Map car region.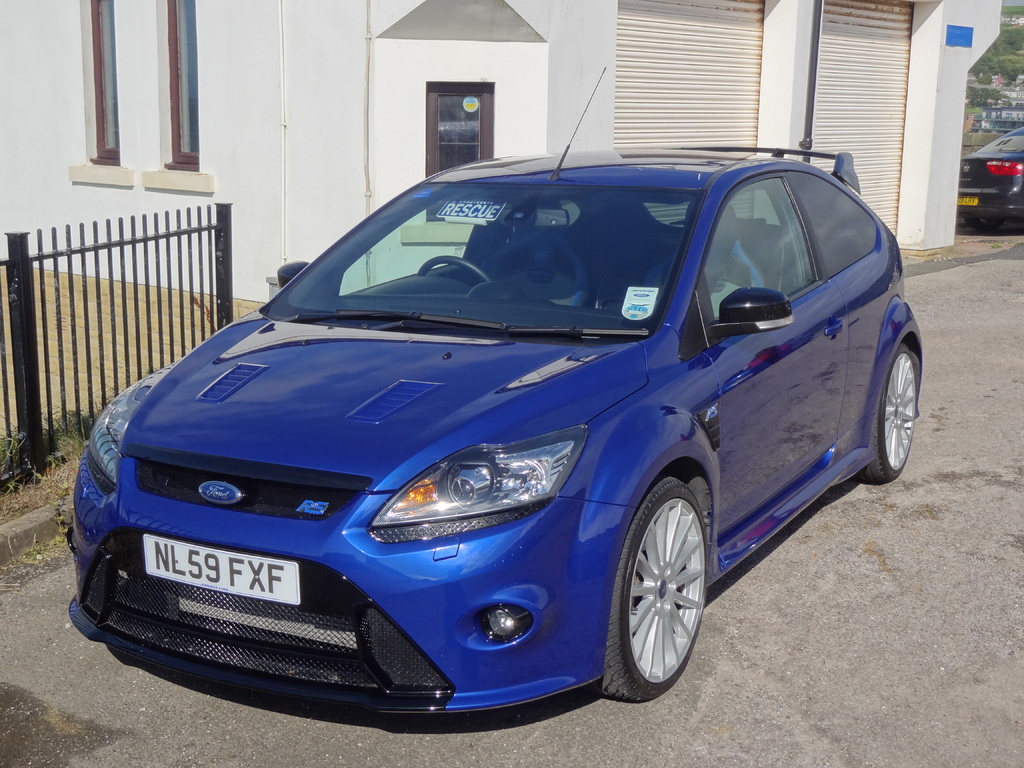
Mapped to <bbox>963, 124, 1023, 229</bbox>.
